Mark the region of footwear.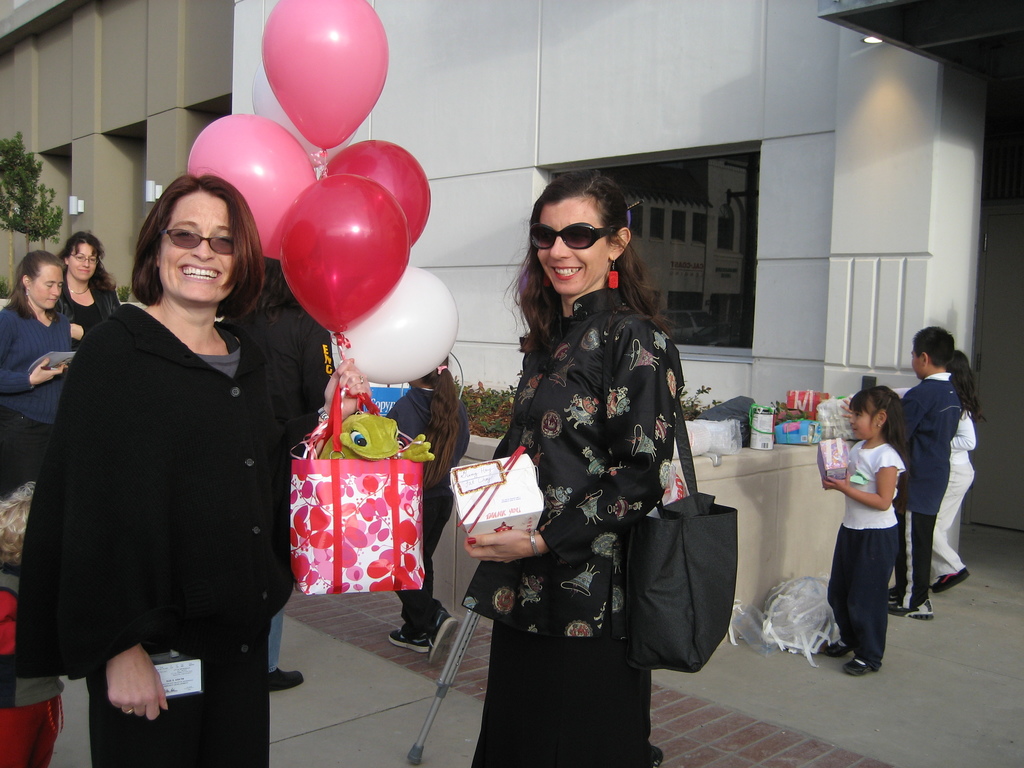
Region: 387/625/435/651.
